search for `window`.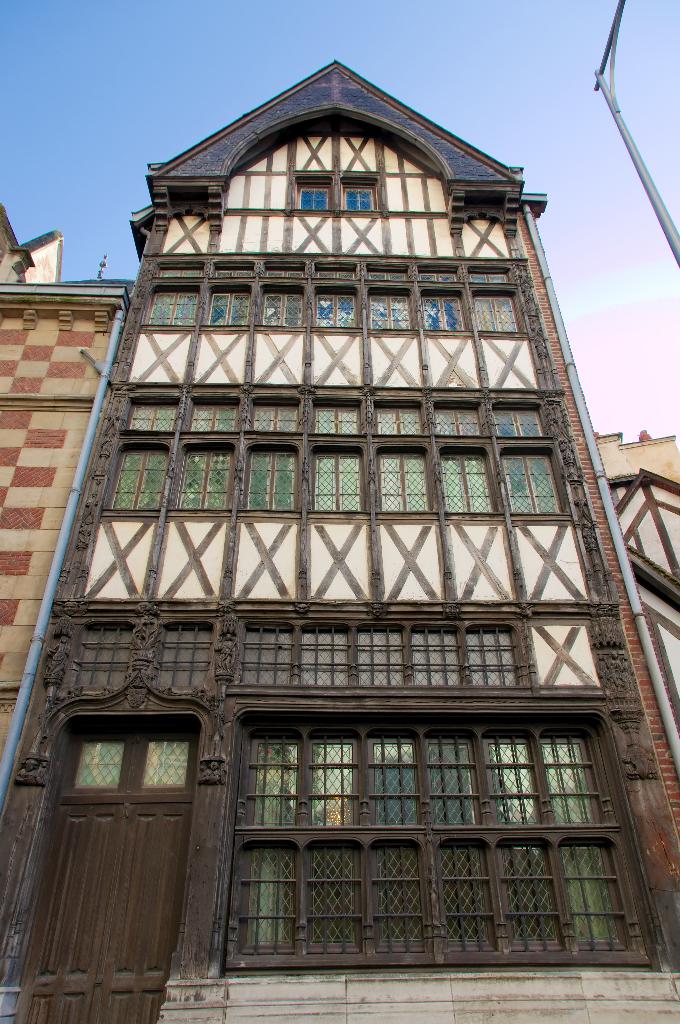
Found at [317, 294, 353, 330].
